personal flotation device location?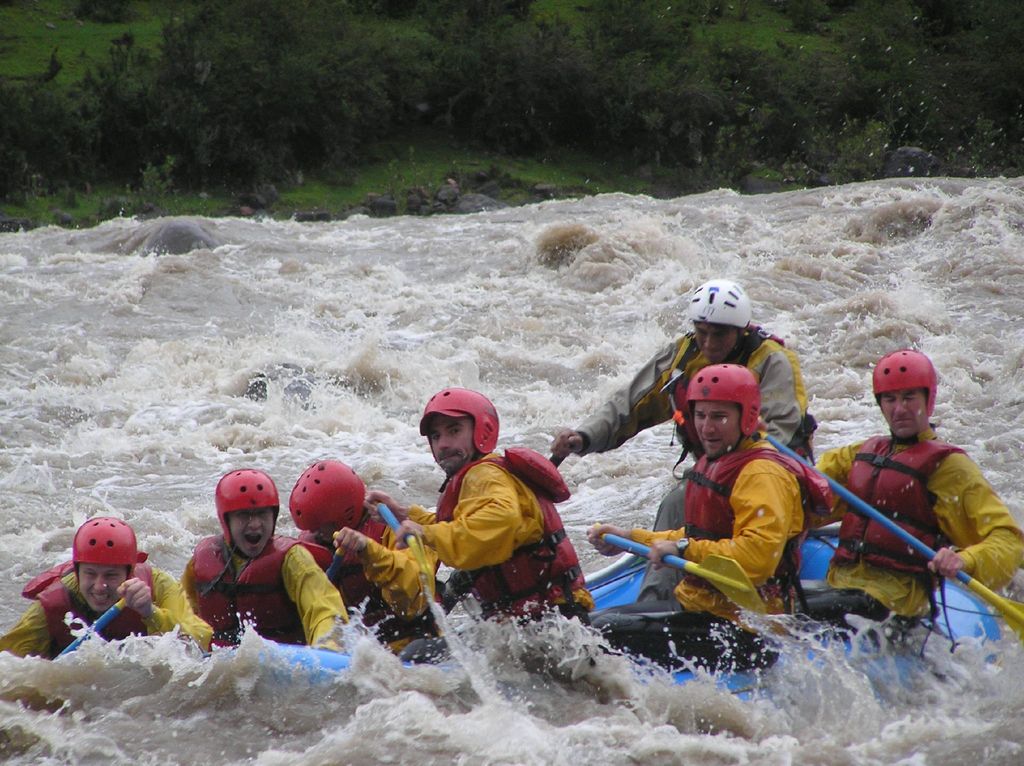
429, 442, 586, 641
